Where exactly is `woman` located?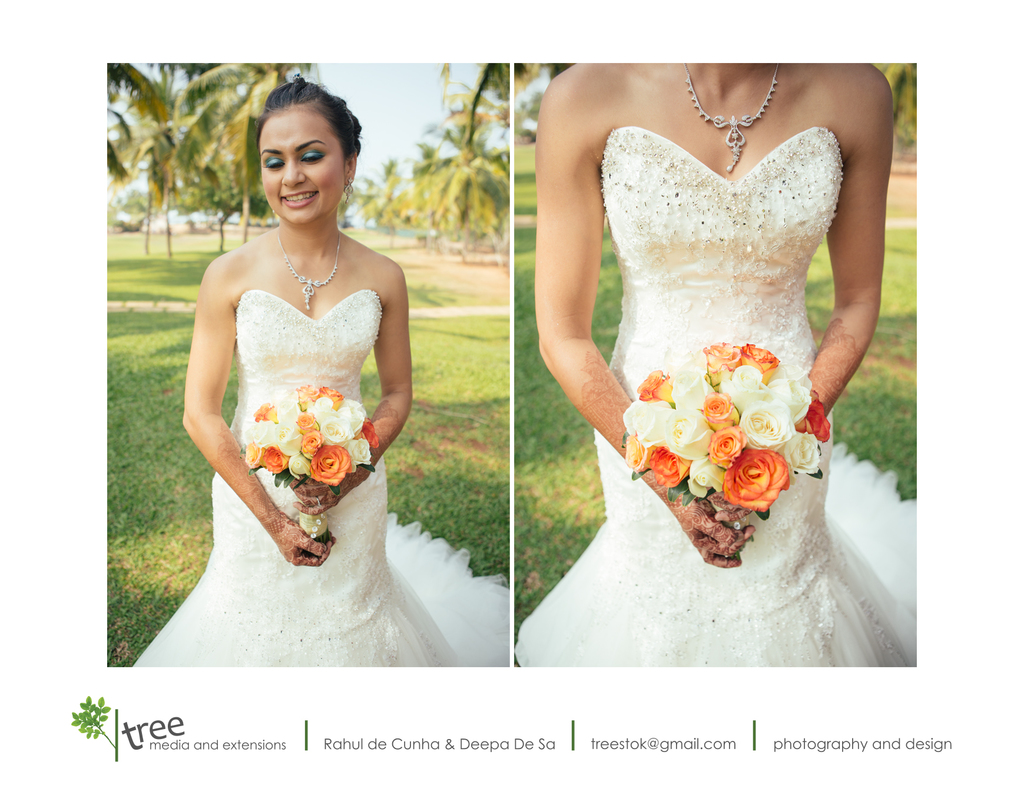
Its bounding box is (134,74,508,668).
